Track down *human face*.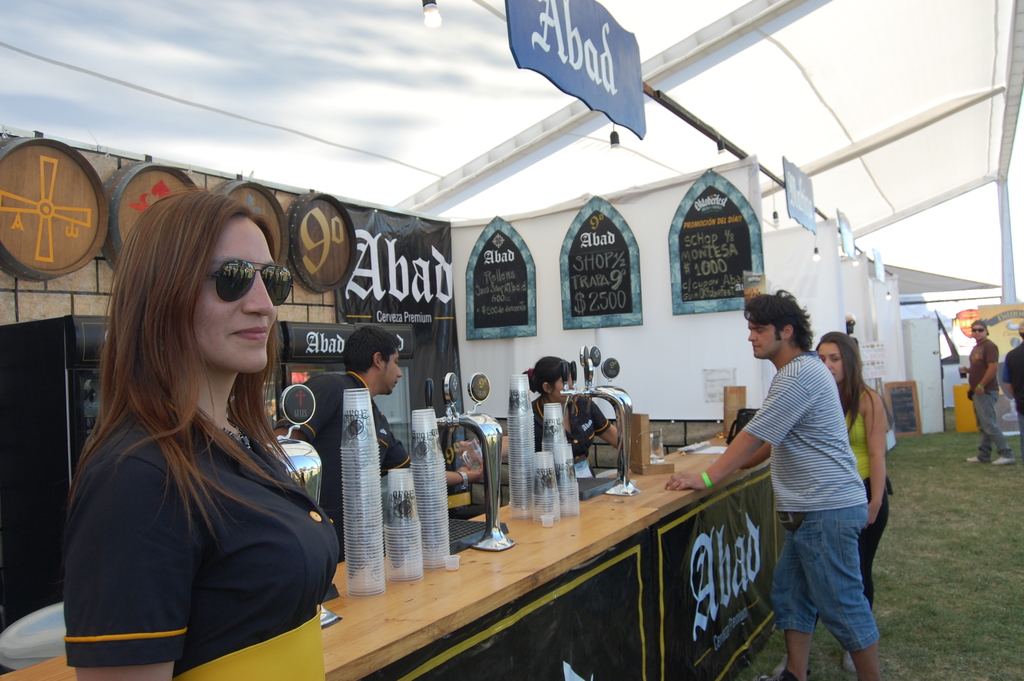
Tracked to box(552, 368, 576, 404).
